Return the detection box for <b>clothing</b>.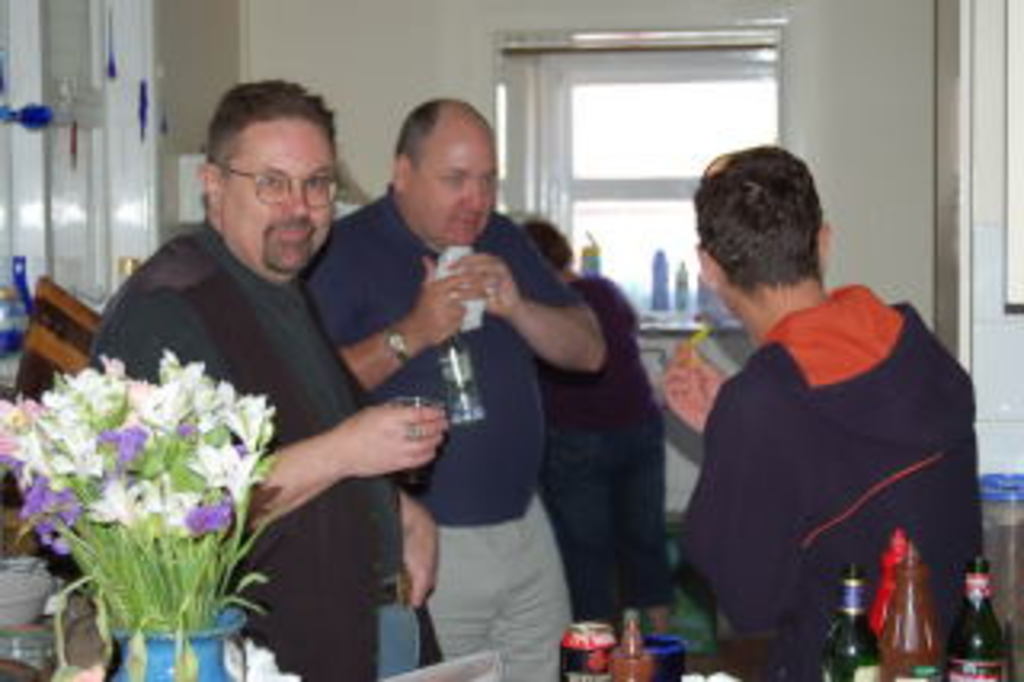
[x1=544, y1=272, x2=656, y2=653].
